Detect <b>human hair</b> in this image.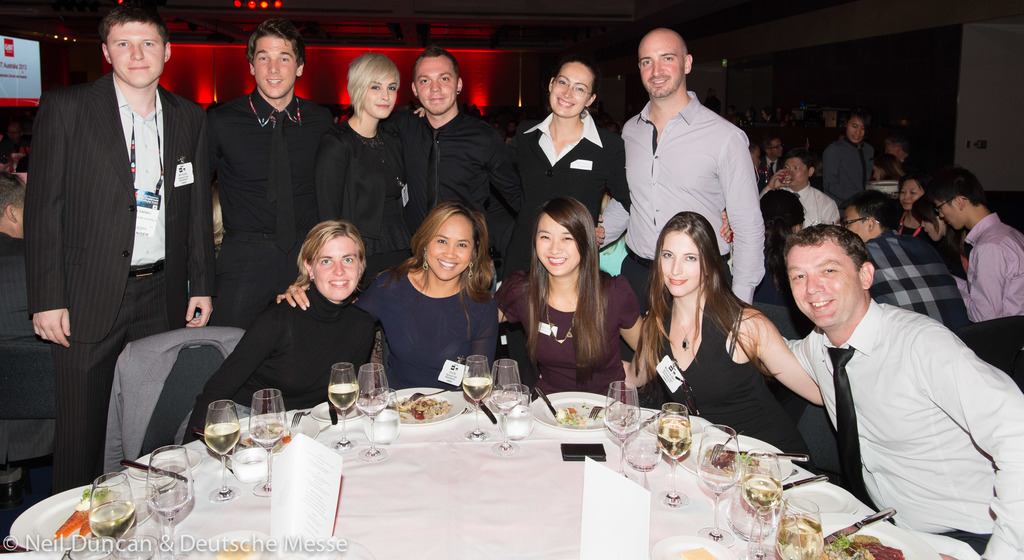
Detection: {"x1": 244, "y1": 13, "x2": 308, "y2": 67}.
